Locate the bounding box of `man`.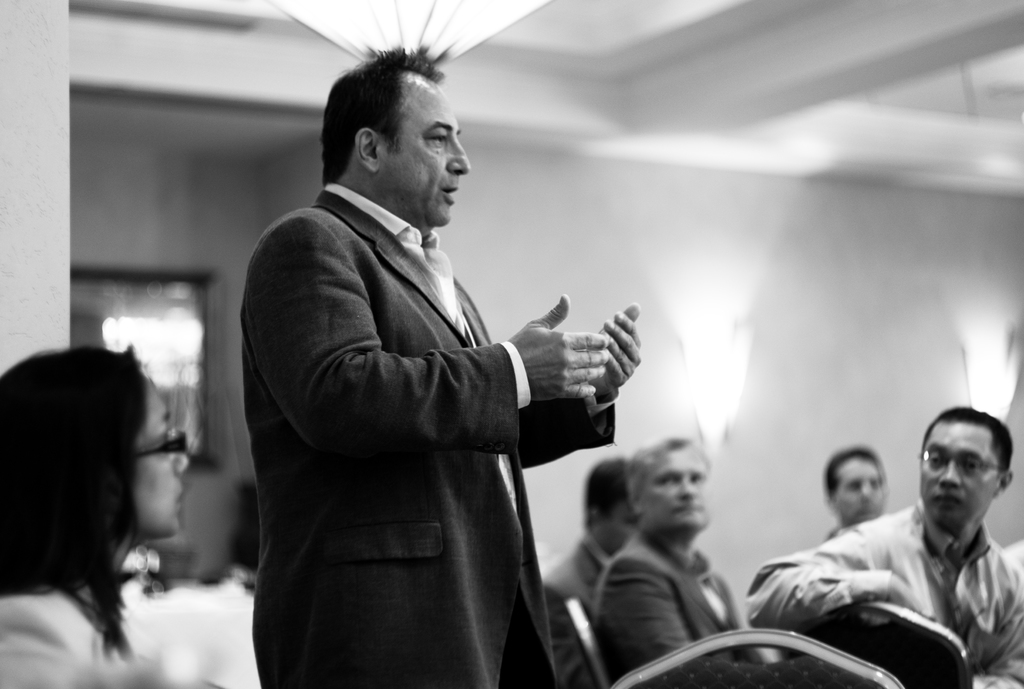
Bounding box: [231,41,604,688].
